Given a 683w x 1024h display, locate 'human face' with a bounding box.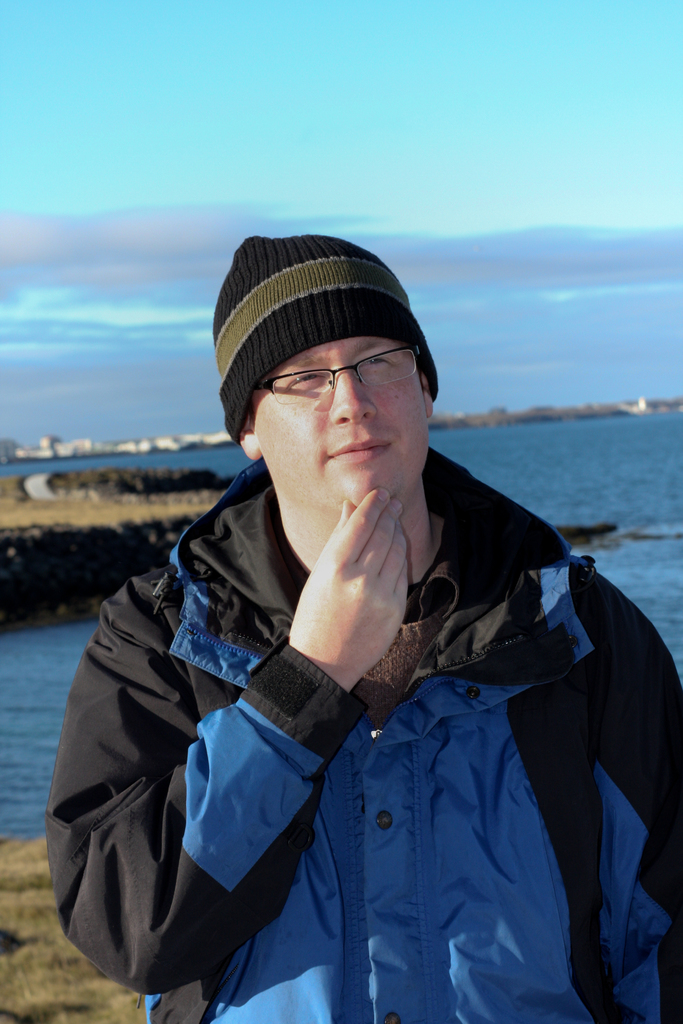
Located: x1=258, y1=342, x2=431, y2=509.
